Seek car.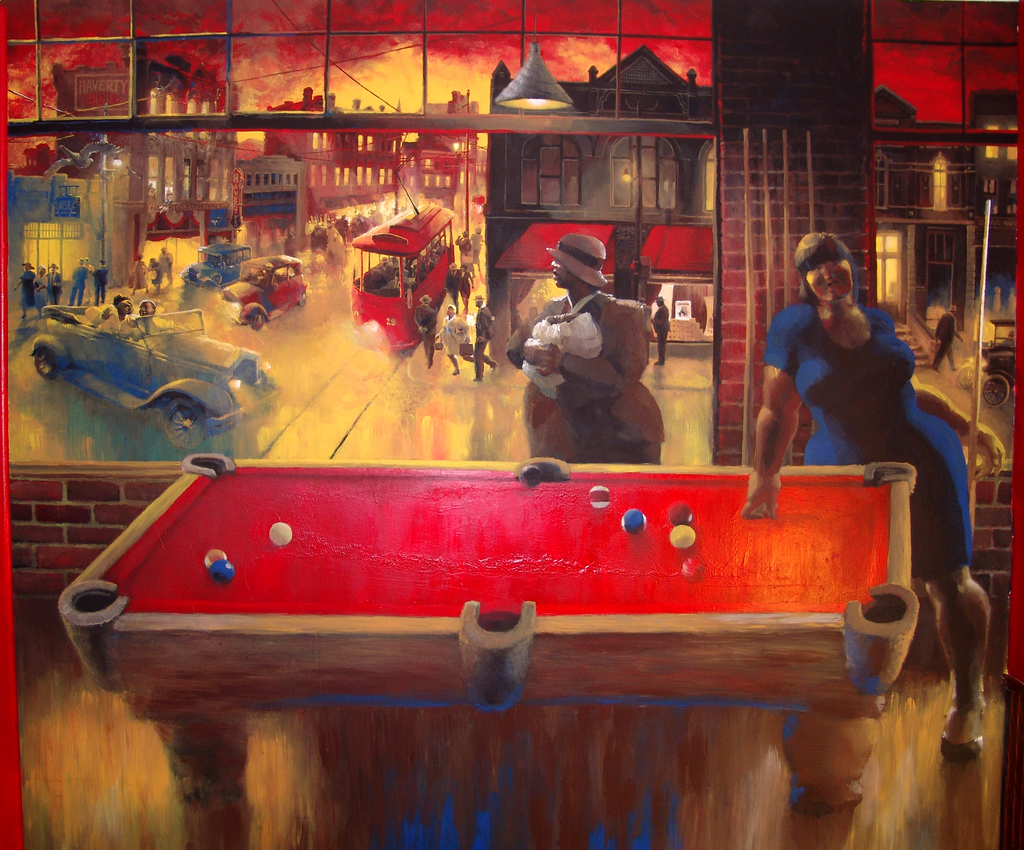
[left=21, top=302, right=286, bottom=446].
